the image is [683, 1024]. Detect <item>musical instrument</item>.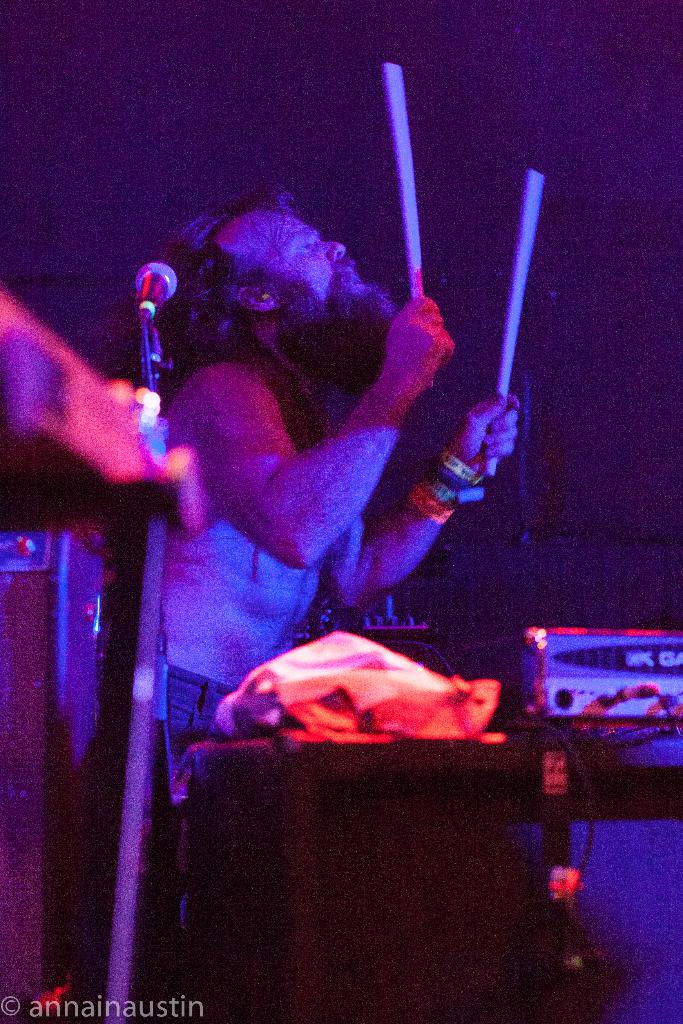
Detection: <bbox>297, 587, 682, 781</bbox>.
